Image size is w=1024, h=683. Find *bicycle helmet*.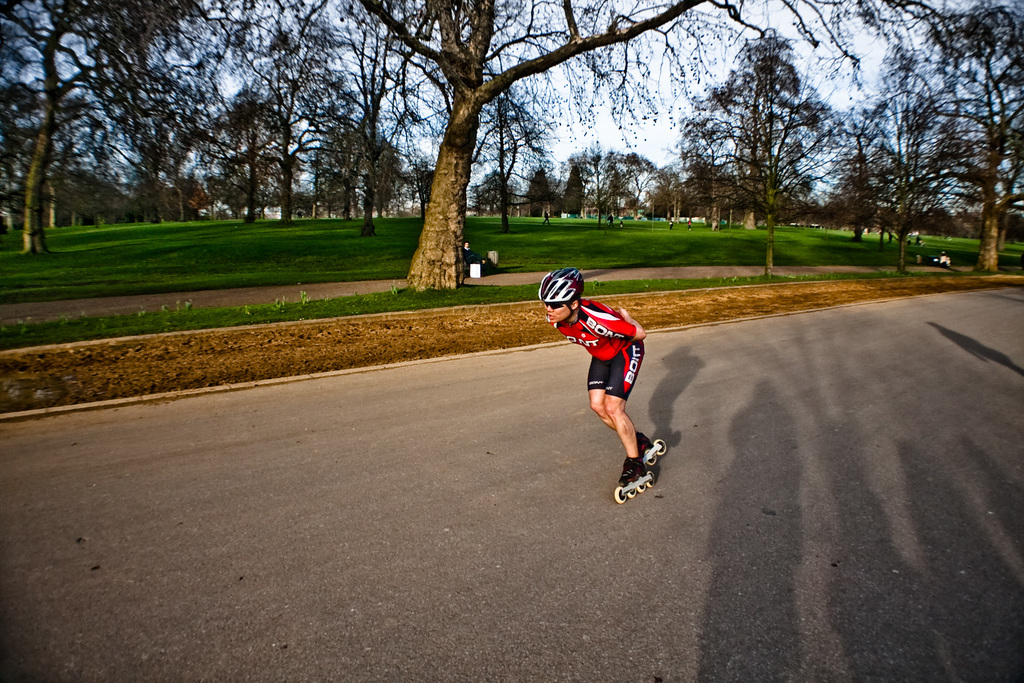
535/270/582/315.
